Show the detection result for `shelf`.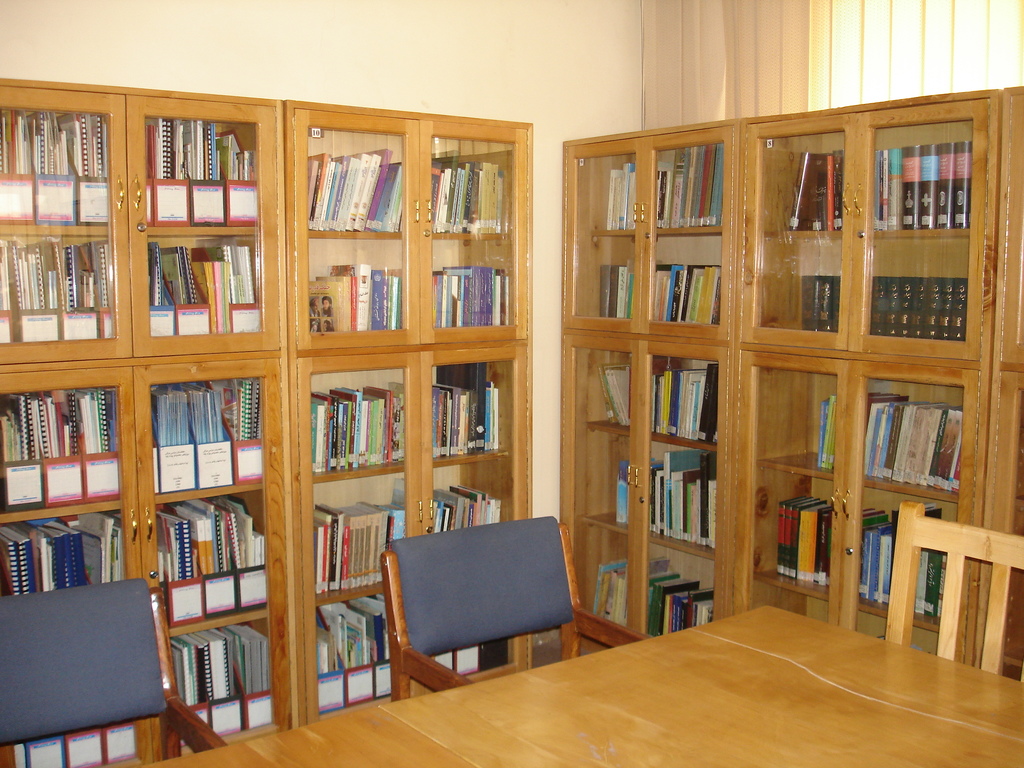
437:143:525:240.
